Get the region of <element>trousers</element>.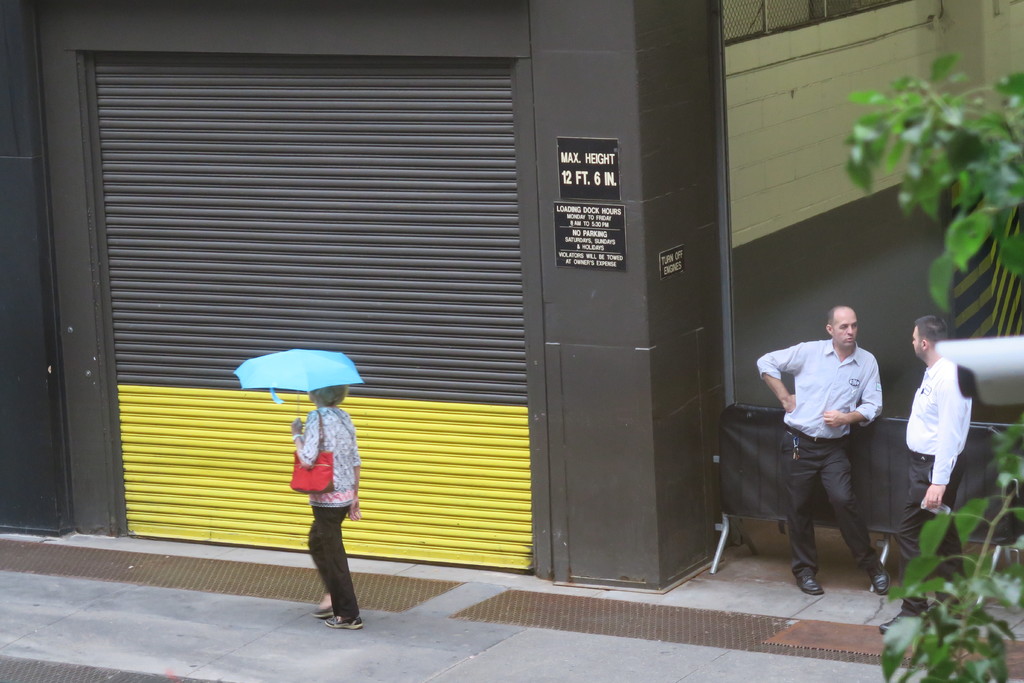
{"left": 307, "top": 506, "right": 356, "bottom": 618}.
